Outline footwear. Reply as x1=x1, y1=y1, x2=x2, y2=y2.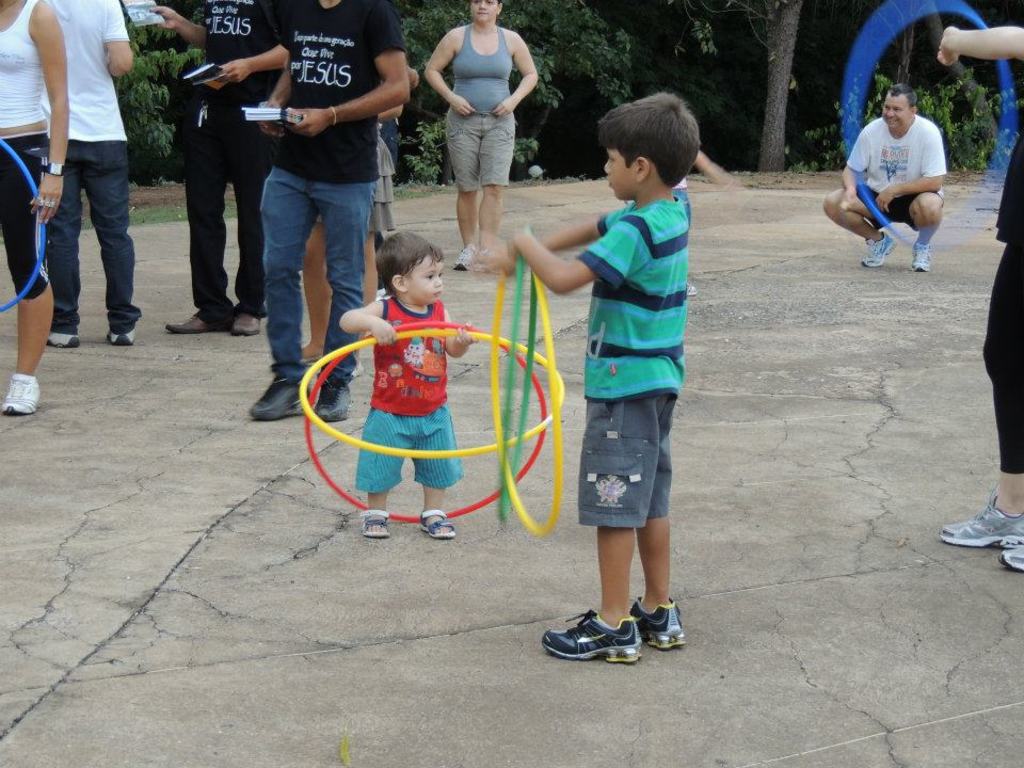
x1=250, y1=367, x2=319, y2=421.
